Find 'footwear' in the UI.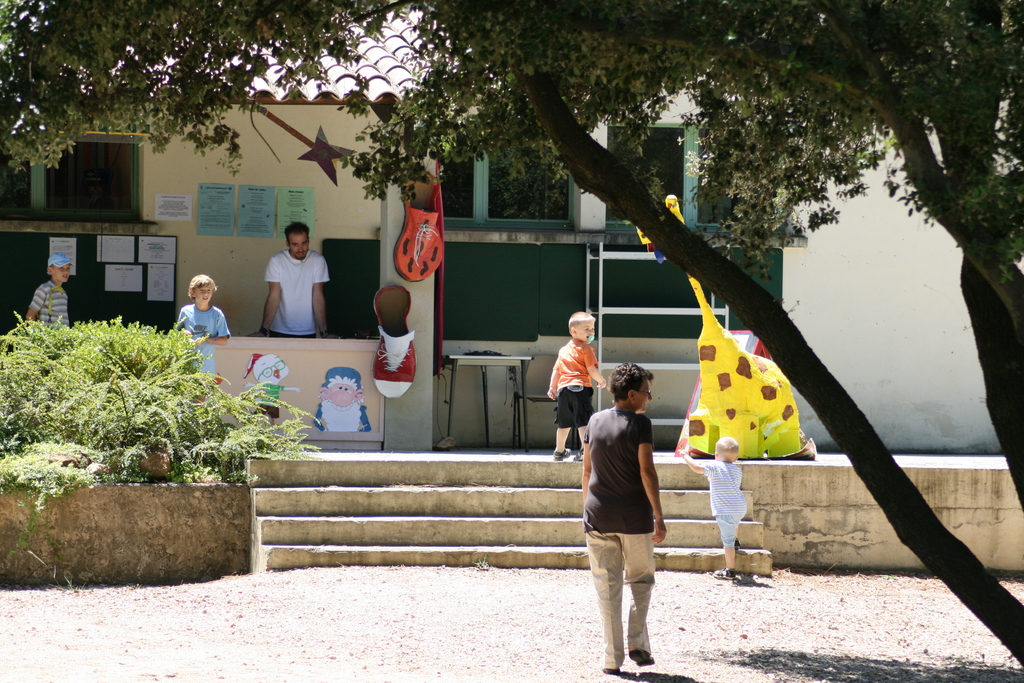
UI element at [x1=573, y1=449, x2=584, y2=461].
